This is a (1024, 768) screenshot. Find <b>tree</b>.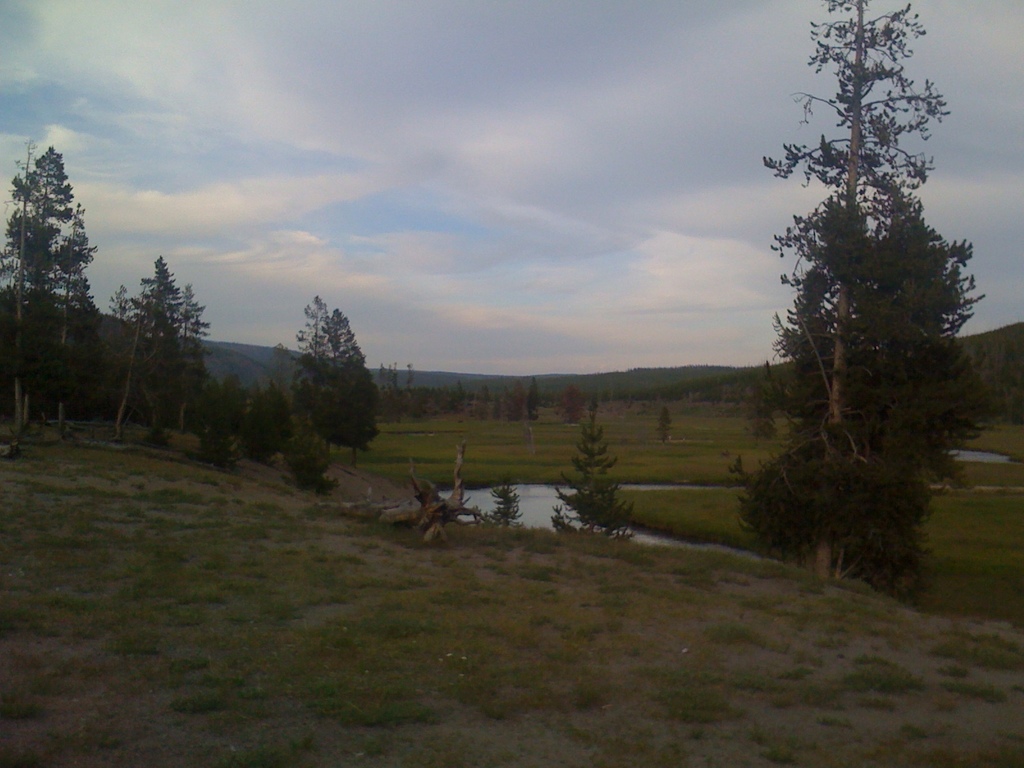
Bounding box: detection(472, 474, 525, 532).
